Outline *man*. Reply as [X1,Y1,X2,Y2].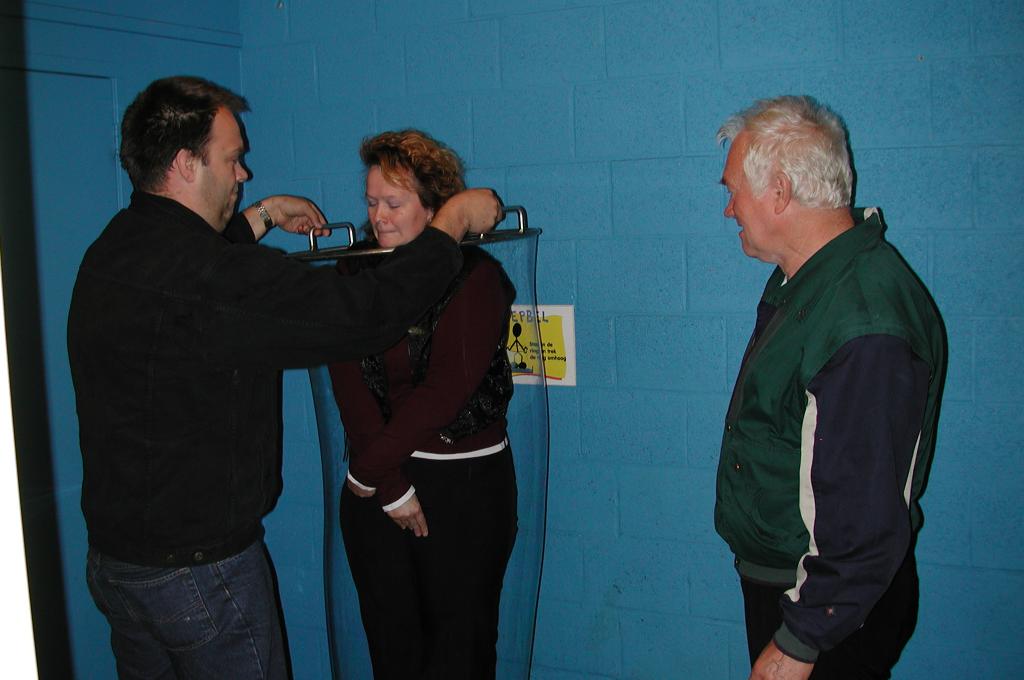
[60,77,515,679].
